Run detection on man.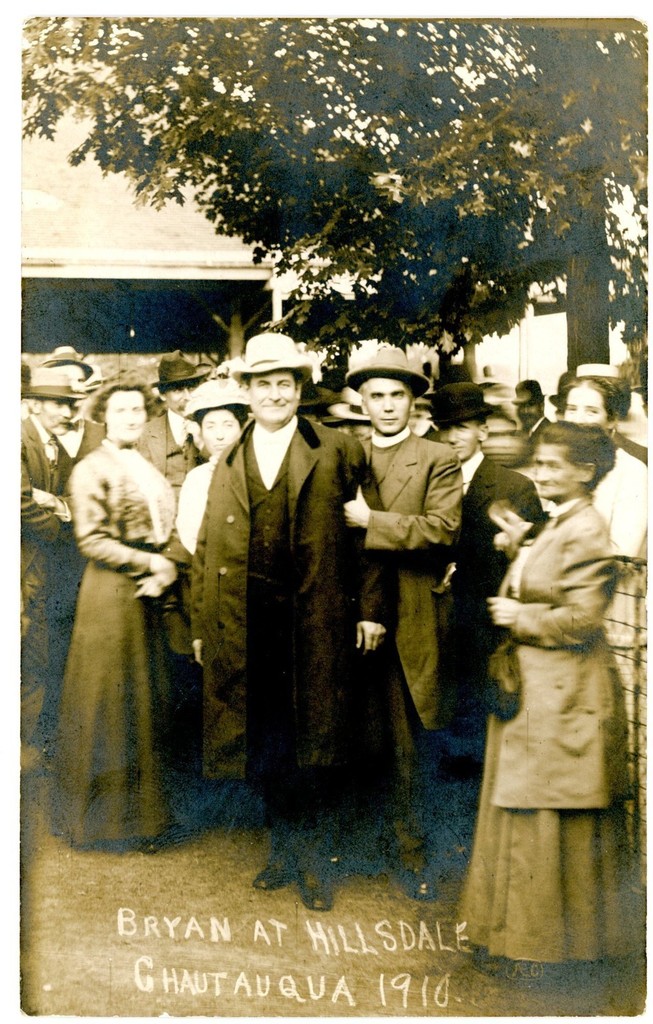
Result: (58, 341, 100, 482).
